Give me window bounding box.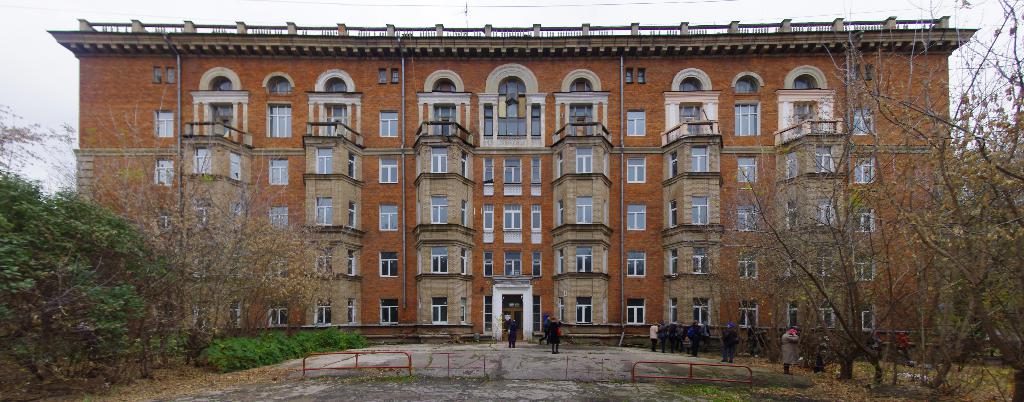
(left=191, top=145, right=212, bottom=173).
